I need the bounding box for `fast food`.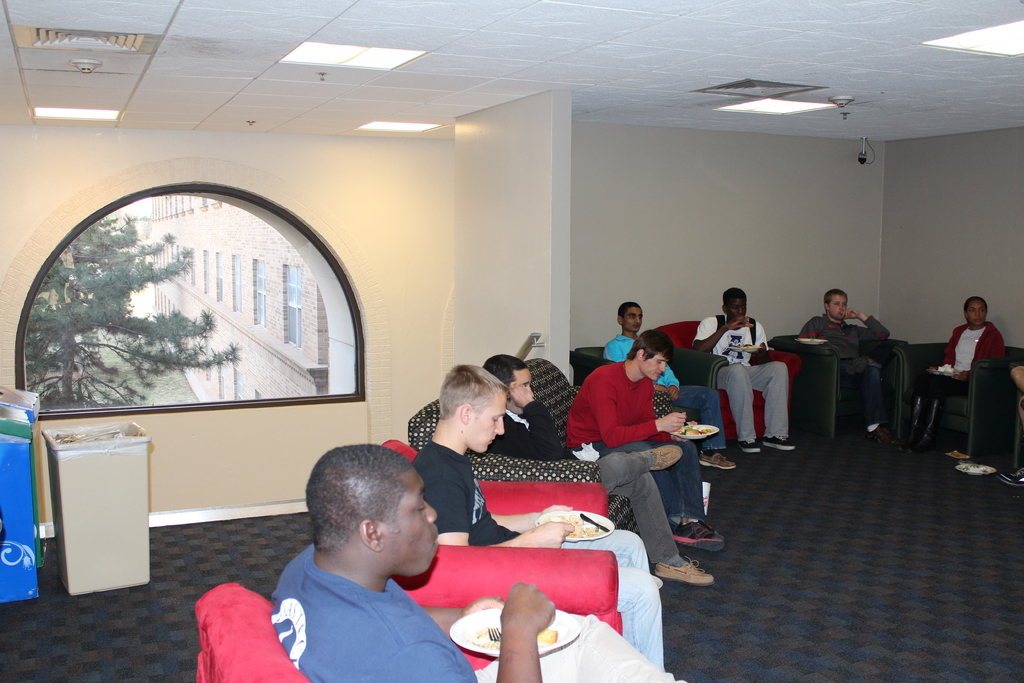
Here it is: (545, 514, 598, 541).
